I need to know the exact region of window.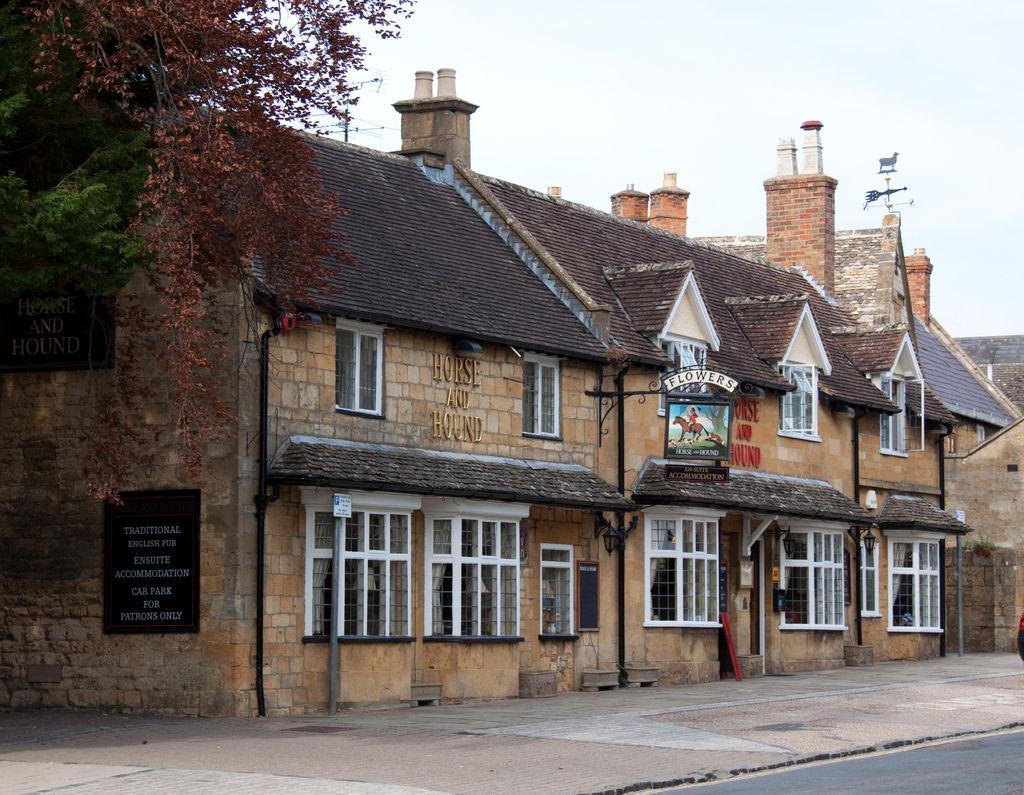
Region: <region>883, 523, 947, 639</region>.
